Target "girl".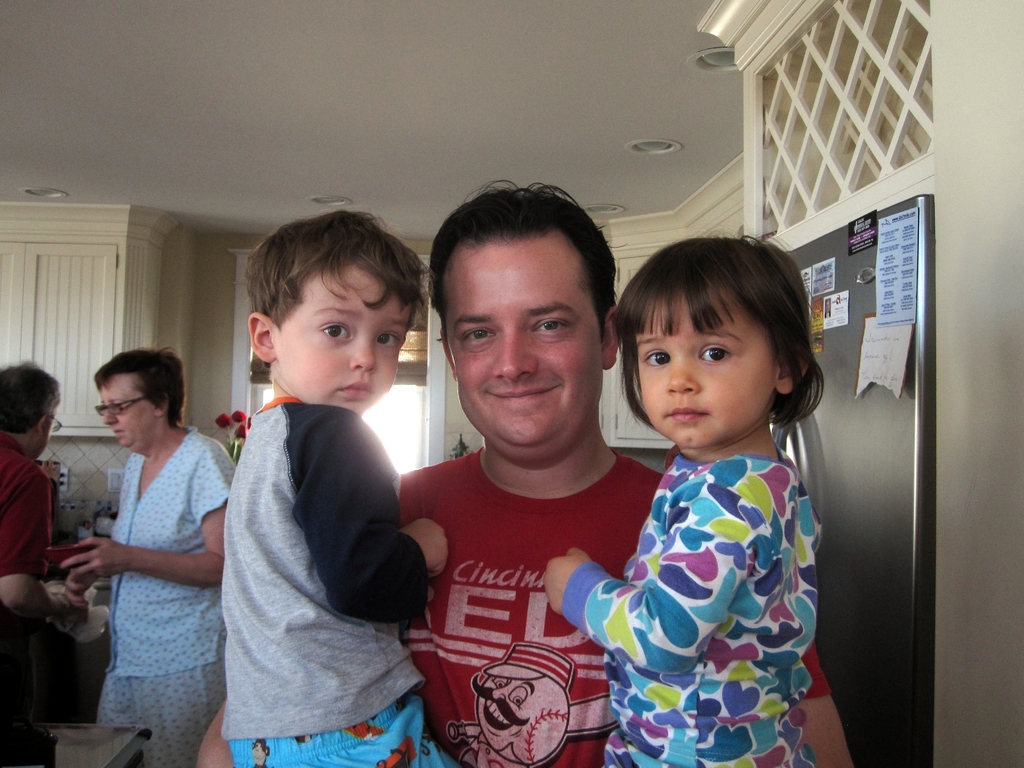
Target region: x1=545, y1=233, x2=831, y2=764.
